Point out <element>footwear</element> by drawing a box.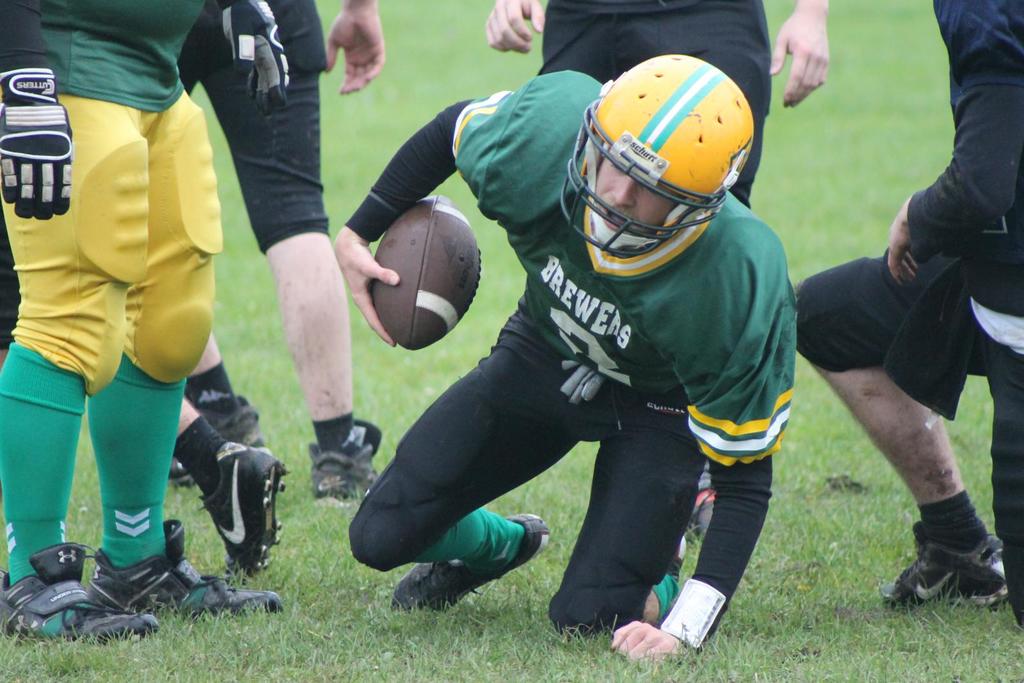
Rect(195, 435, 287, 570).
